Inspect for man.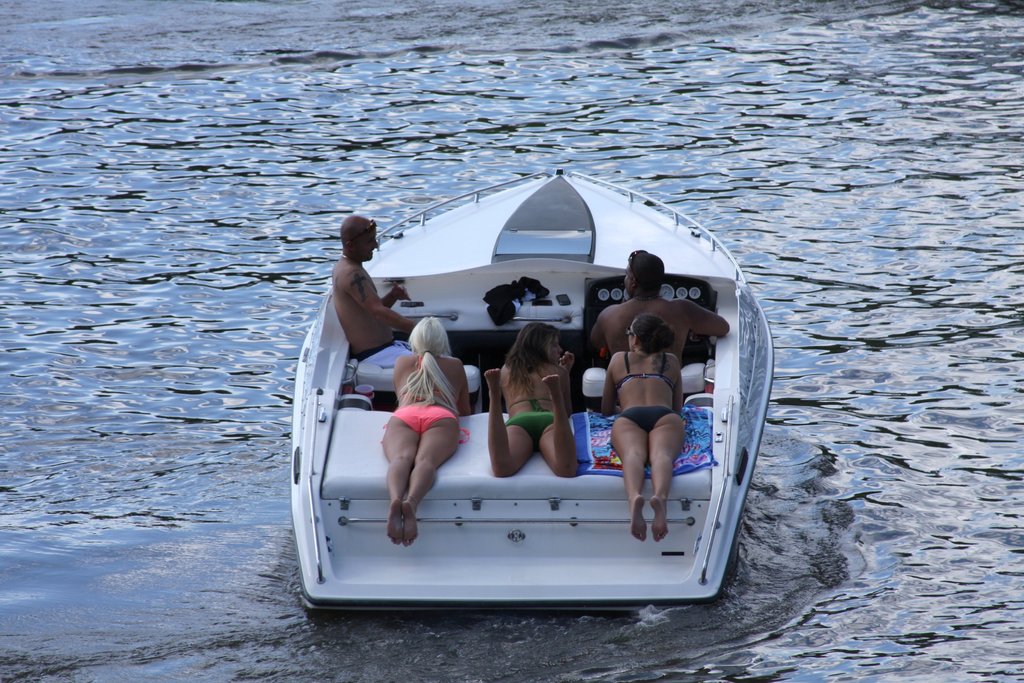
Inspection: pyautogui.locateOnScreen(584, 250, 731, 368).
